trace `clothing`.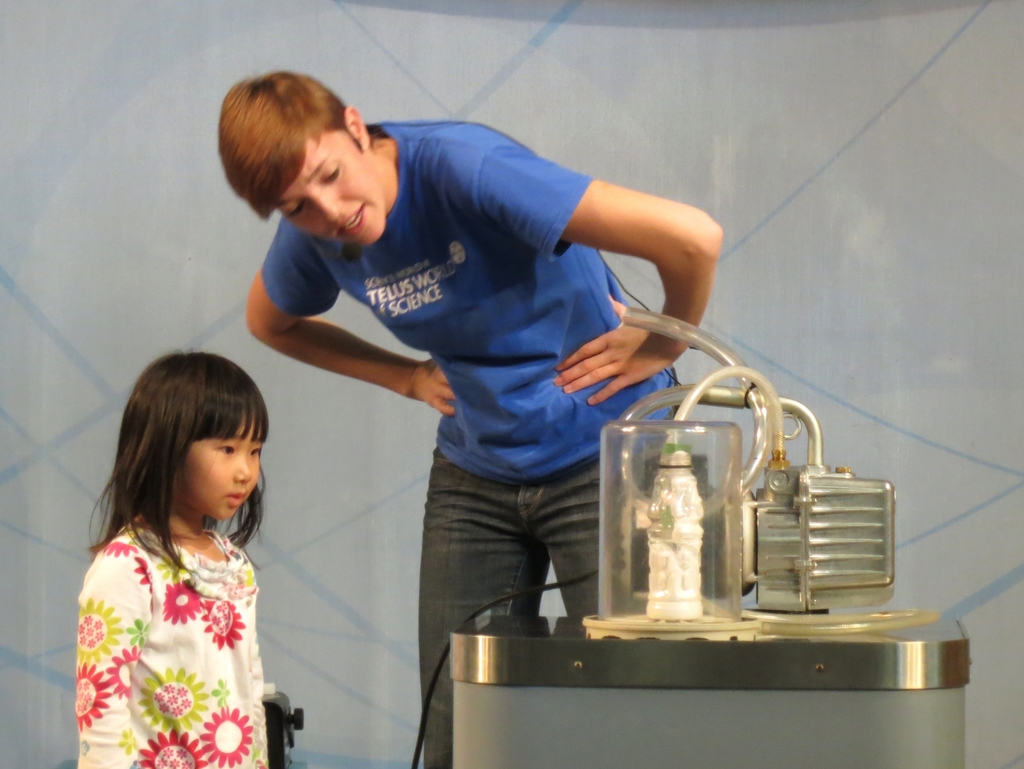
Traced to crop(78, 495, 269, 768).
